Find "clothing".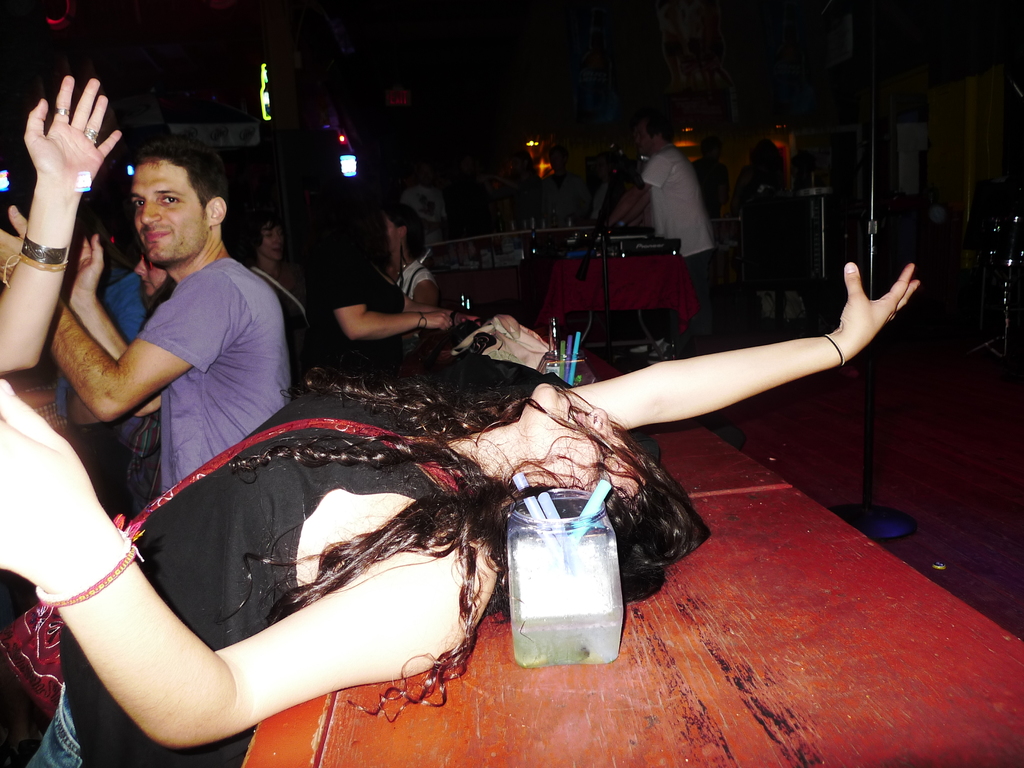
{"x1": 636, "y1": 150, "x2": 714, "y2": 289}.
